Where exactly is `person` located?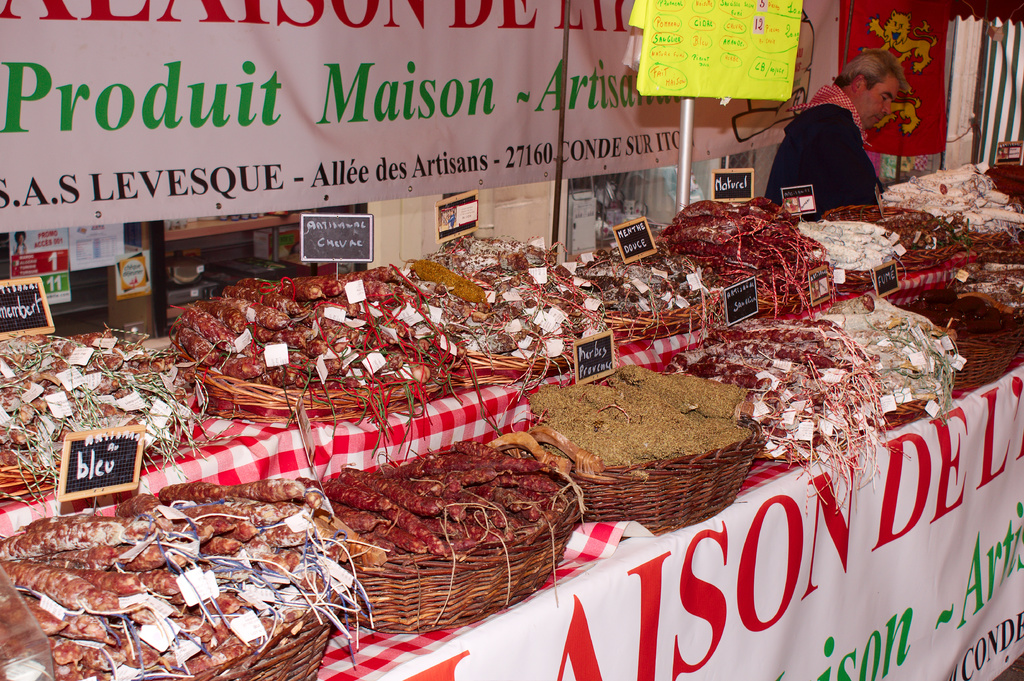
Its bounding box is (left=12, top=230, right=29, bottom=256).
